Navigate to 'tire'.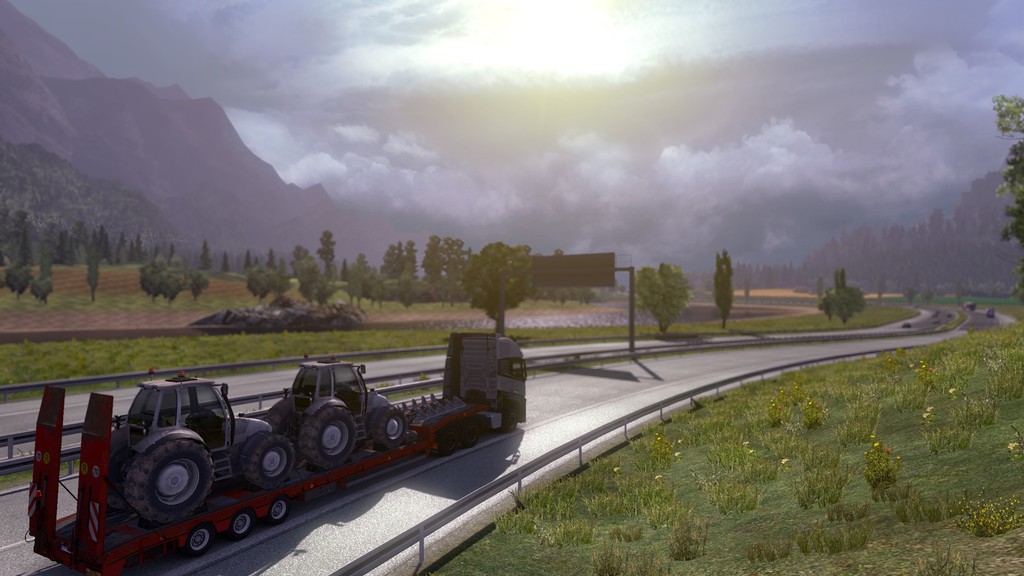
Navigation target: bbox=(441, 428, 462, 457).
